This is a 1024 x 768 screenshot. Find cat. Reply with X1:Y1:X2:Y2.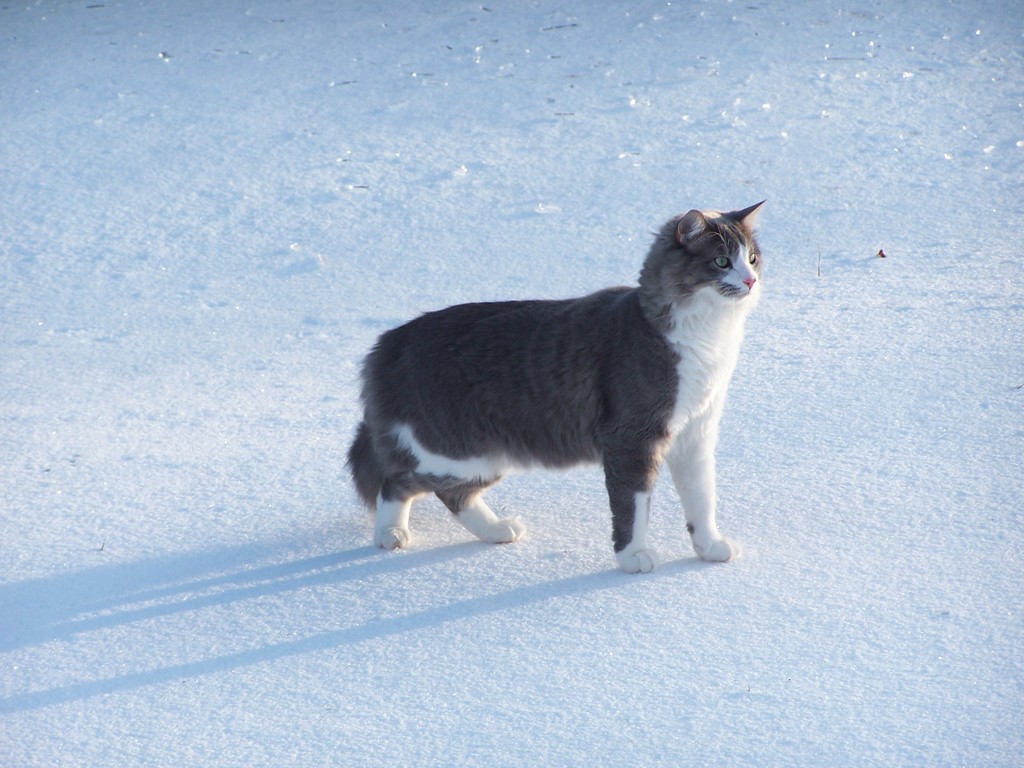
337:195:773:584.
